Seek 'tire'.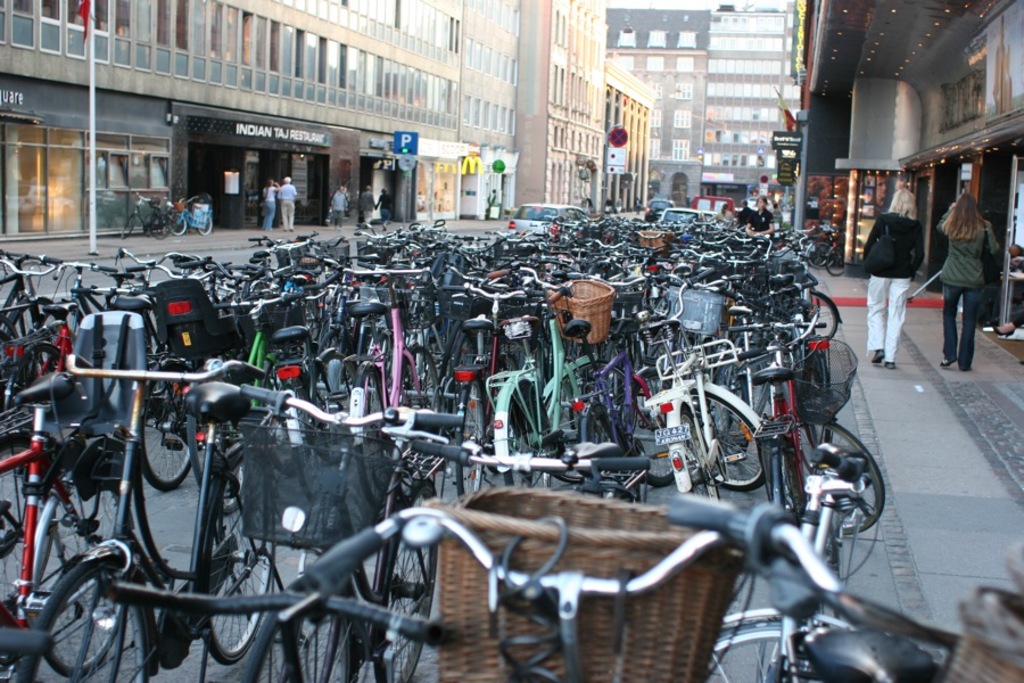
bbox=[372, 480, 438, 682].
